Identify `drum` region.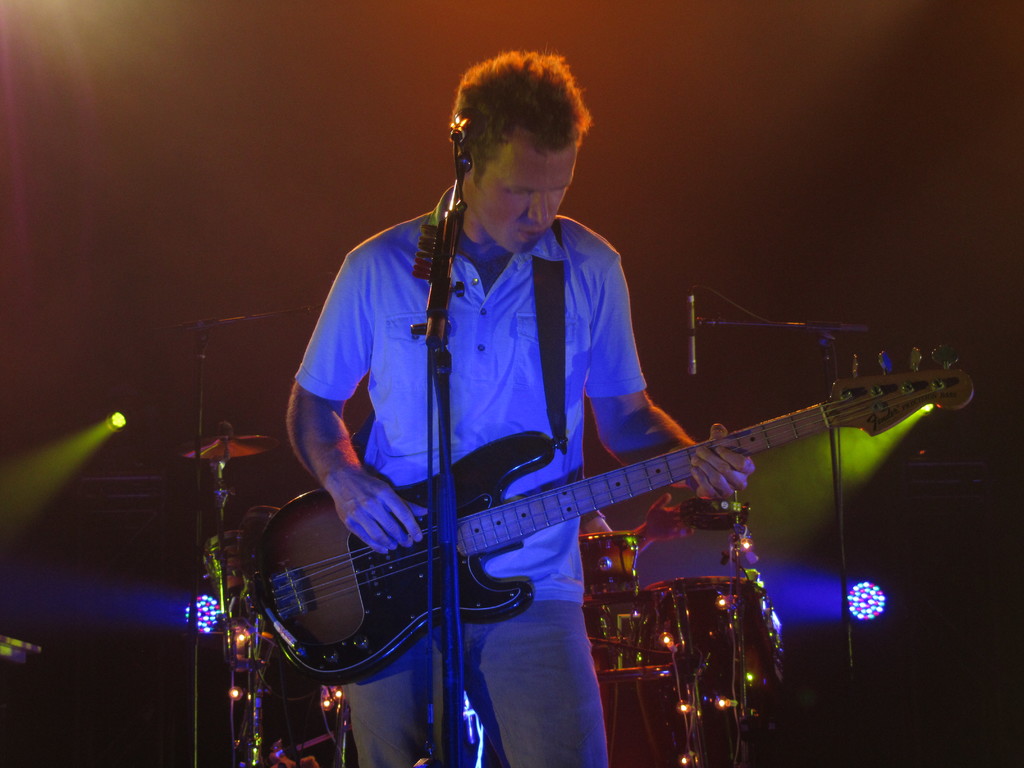
Region: bbox=(598, 664, 670, 767).
